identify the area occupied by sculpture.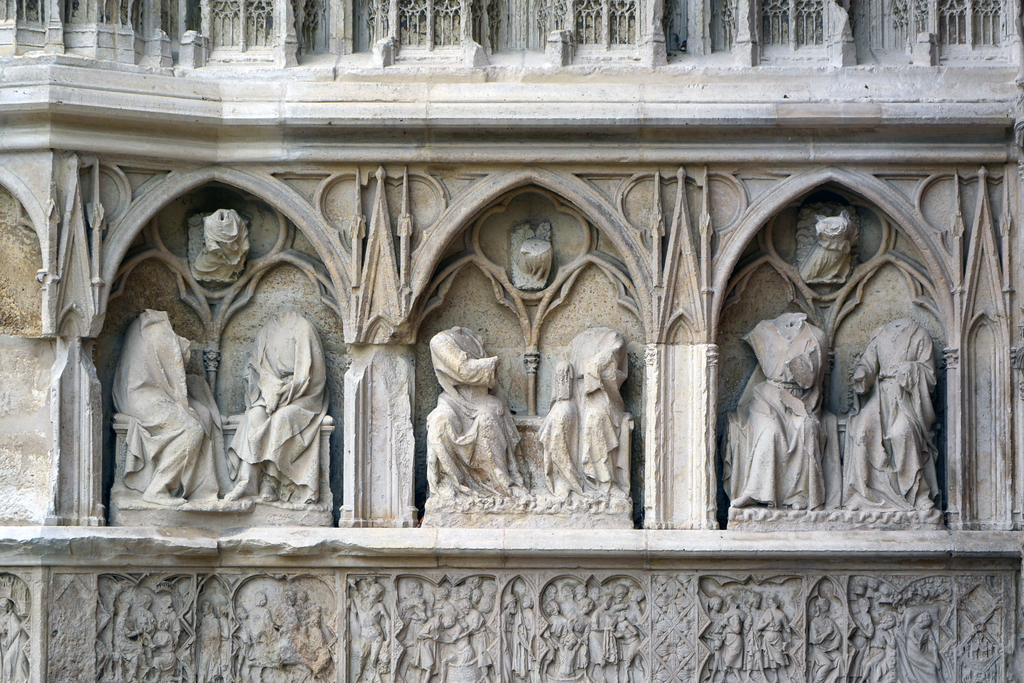
Area: rect(595, 584, 600, 604).
